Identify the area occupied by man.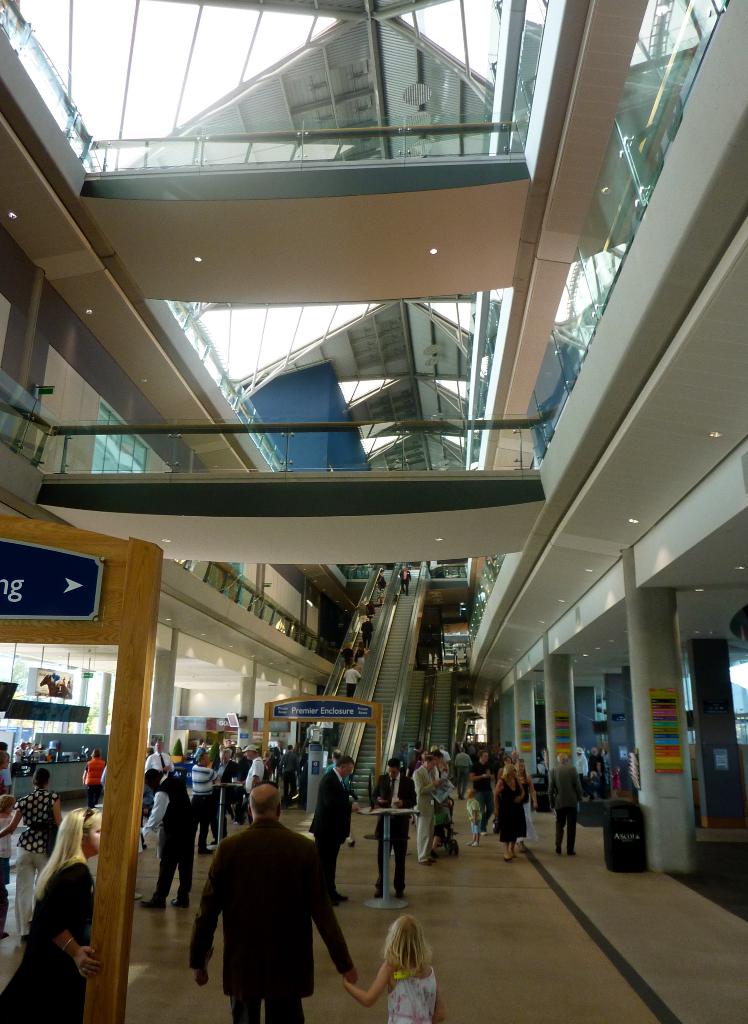
Area: locate(549, 753, 585, 858).
